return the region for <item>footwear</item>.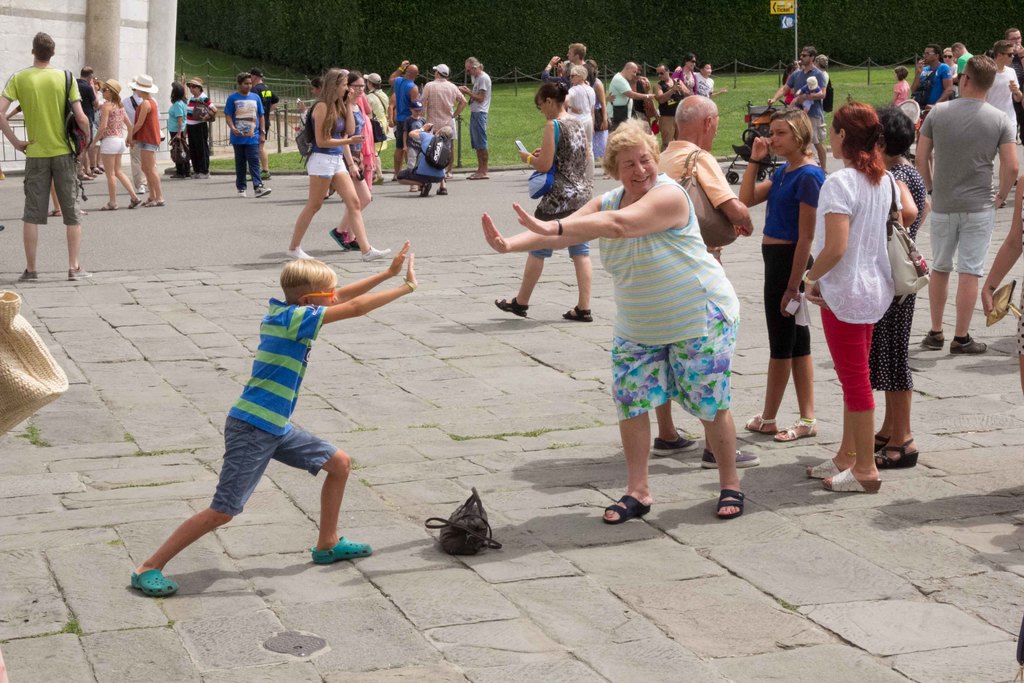
crop(19, 268, 38, 283).
